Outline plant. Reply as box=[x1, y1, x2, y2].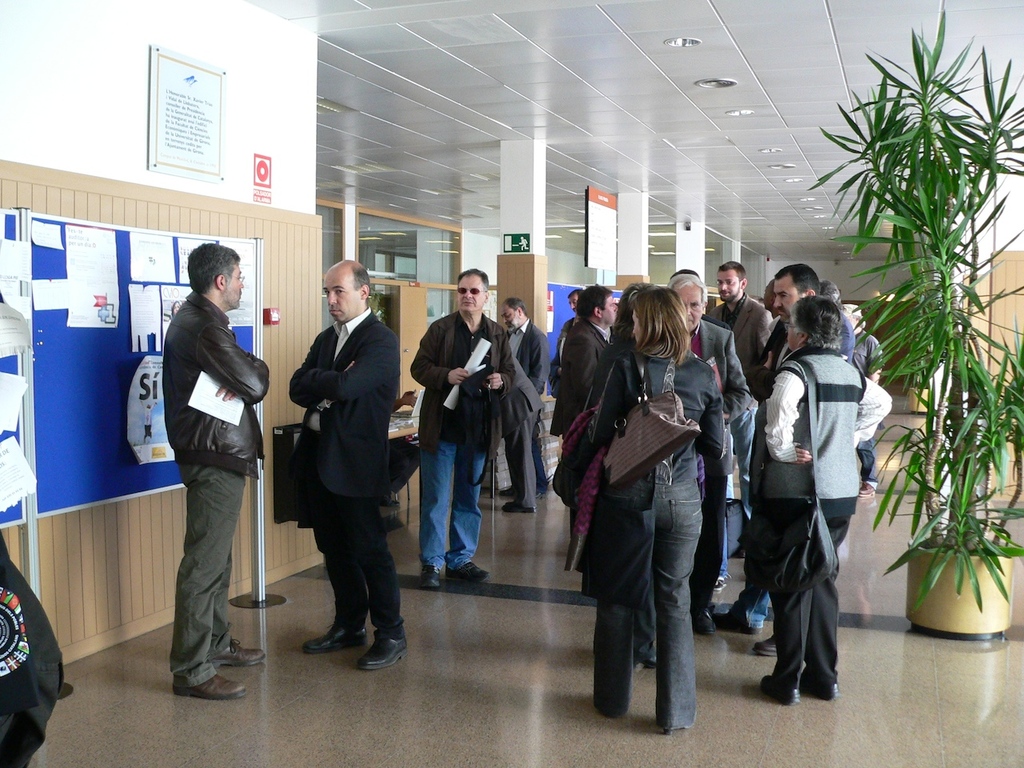
box=[798, 0, 1023, 616].
